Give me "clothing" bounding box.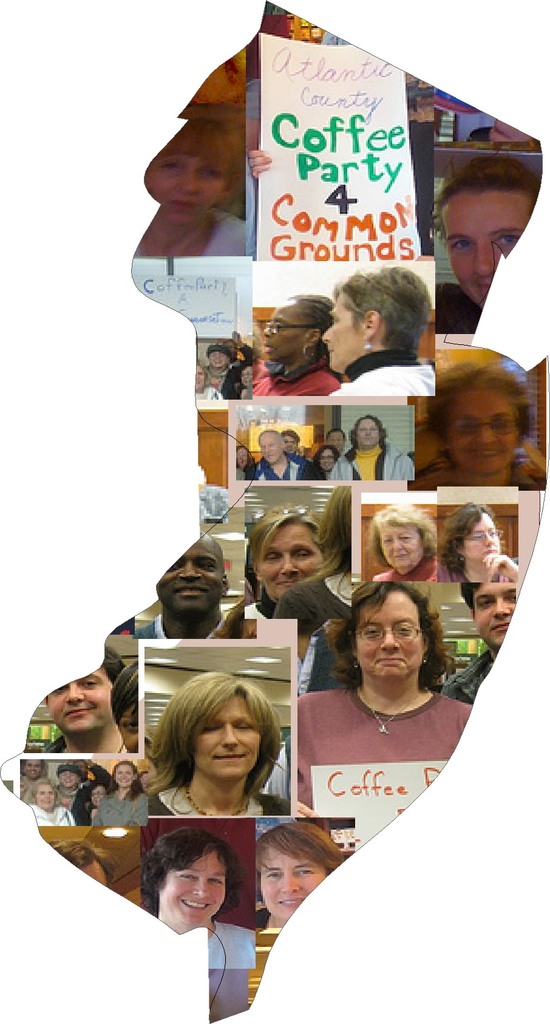
(left=154, top=784, right=292, bottom=819).
